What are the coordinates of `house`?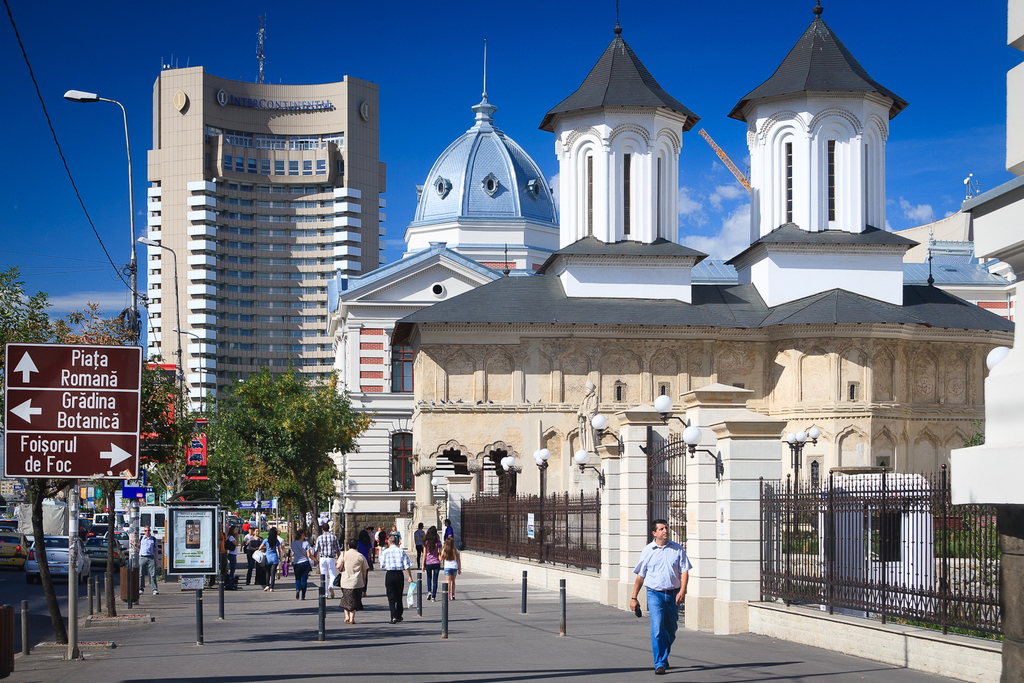
{"x1": 395, "y1": 37, "x2": 566, "y2": 278}.
